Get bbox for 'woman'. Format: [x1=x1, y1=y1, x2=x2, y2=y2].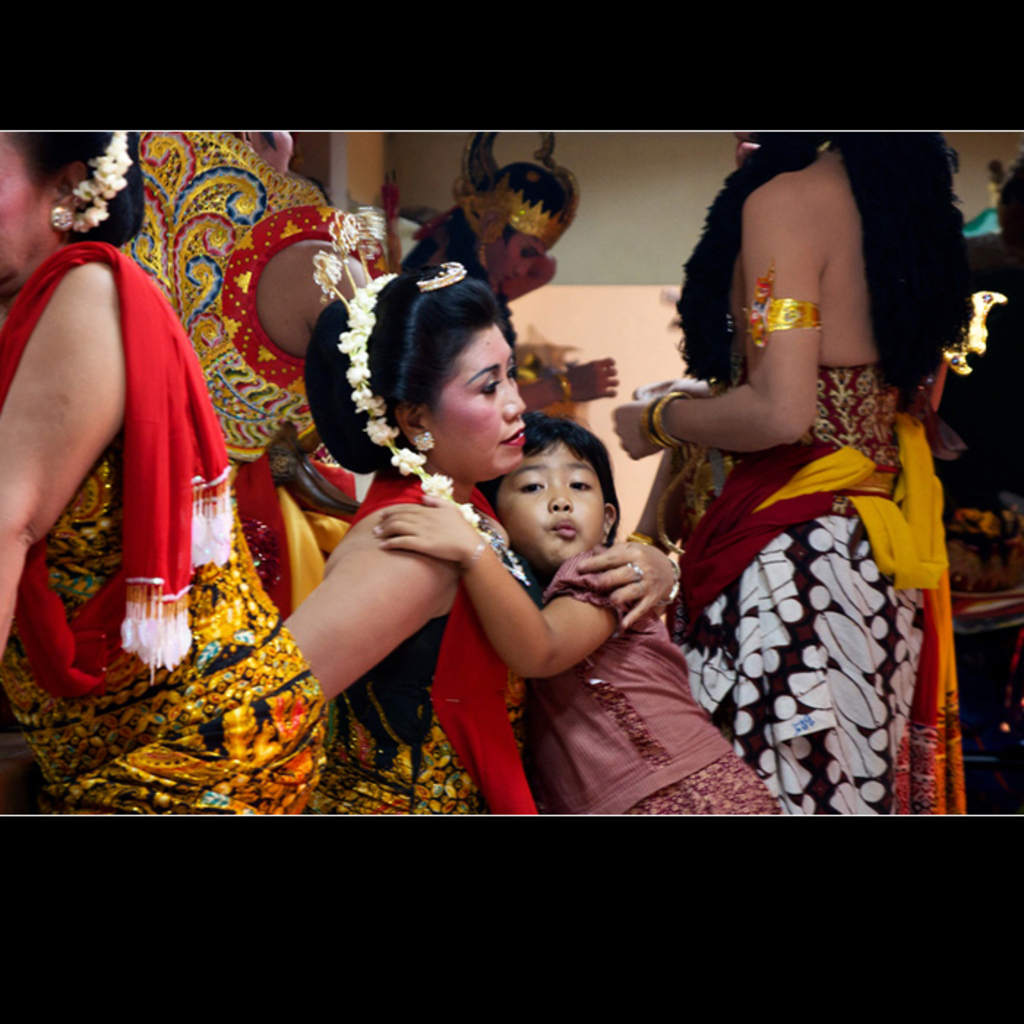
[x1=0, y1=129, x2=323, y2=815].
